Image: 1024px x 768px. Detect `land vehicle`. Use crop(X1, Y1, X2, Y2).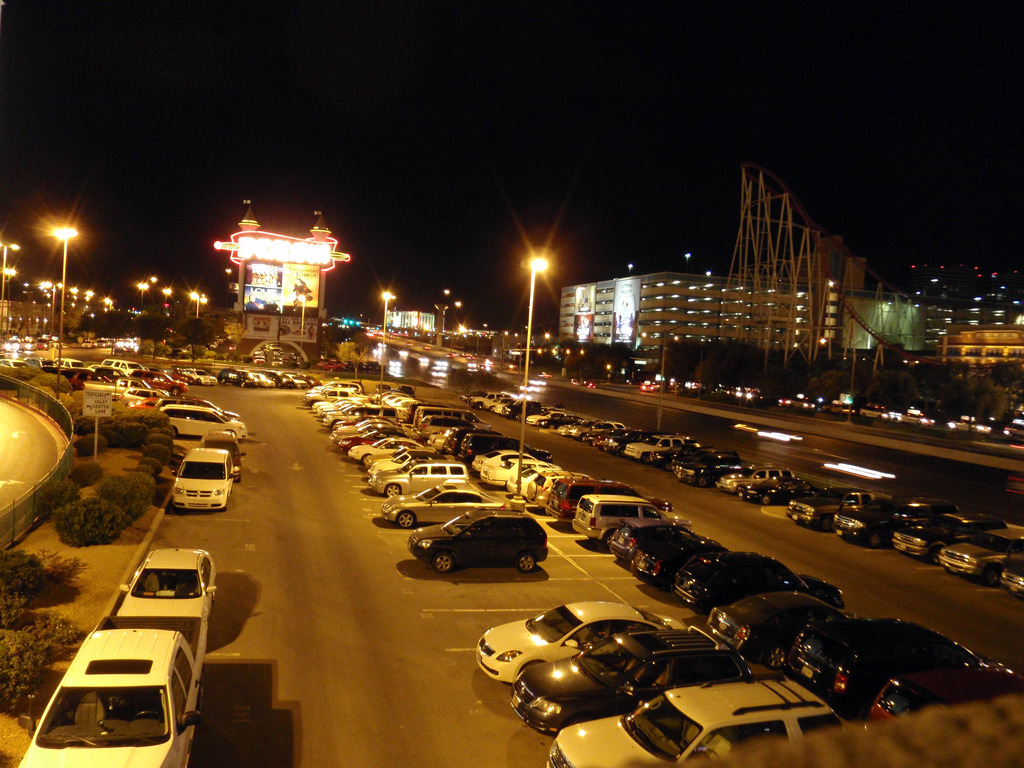
crop(911, 405, 931, 421).
